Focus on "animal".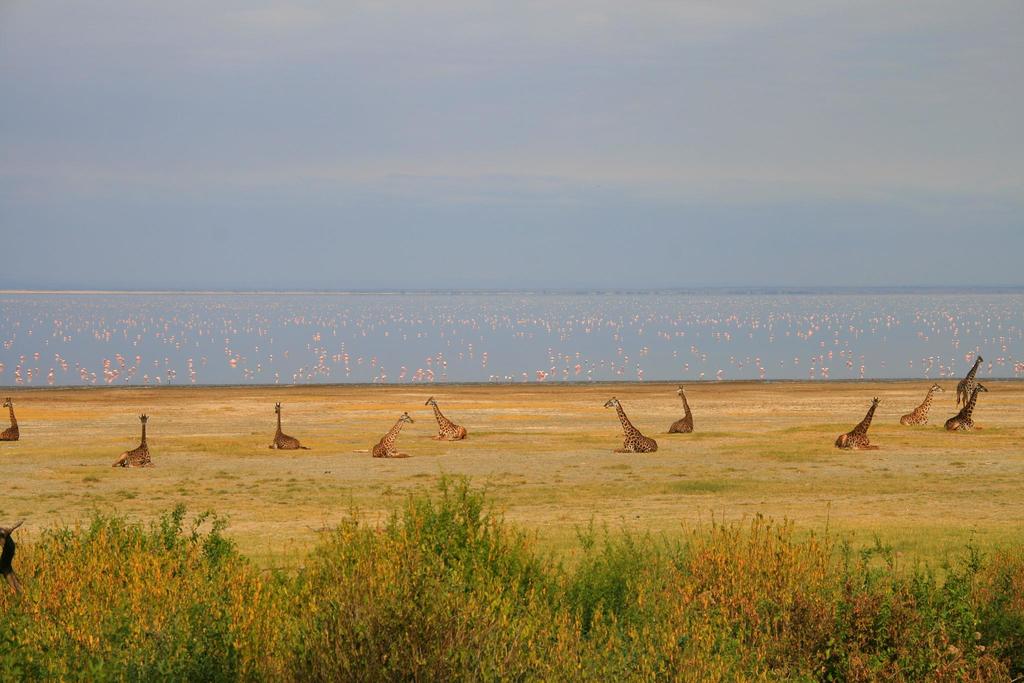
Focused at 835:396:881:451.
